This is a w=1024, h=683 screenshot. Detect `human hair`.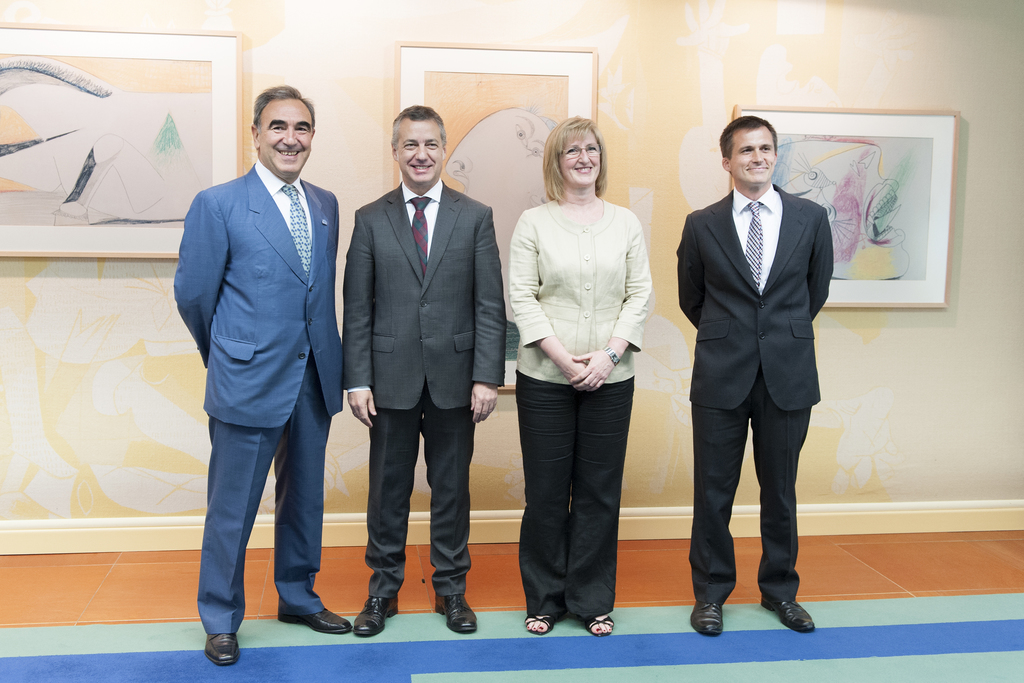
{"left": 721, "top": 115, "right": 776, "bottom": 168}.
